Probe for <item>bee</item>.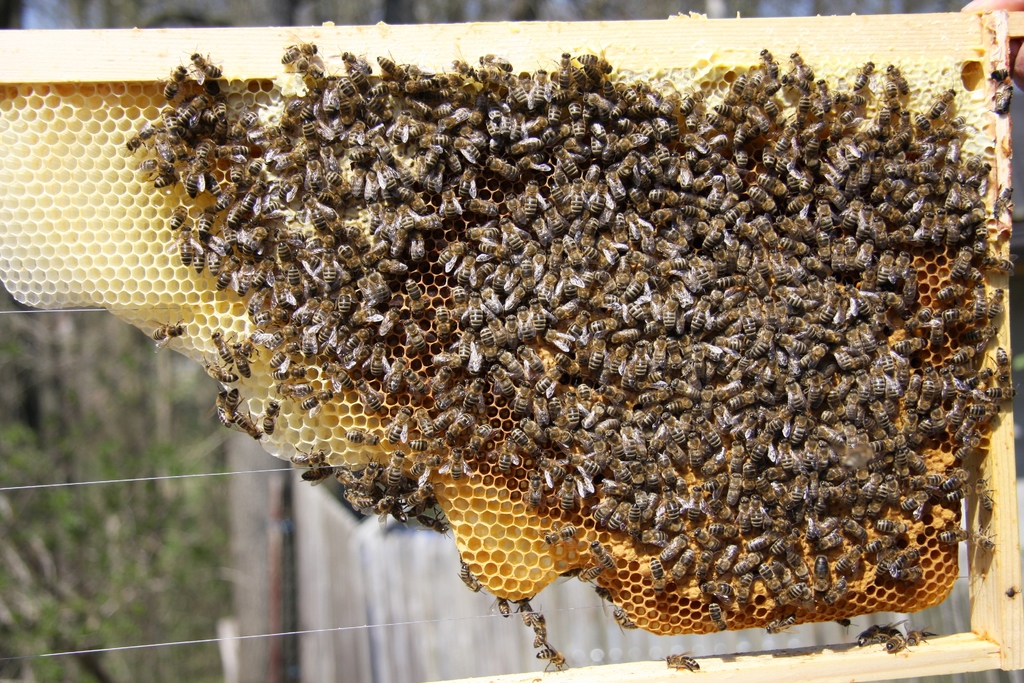
Probe result: [left=789, top=51, right=817, bottom=83].
